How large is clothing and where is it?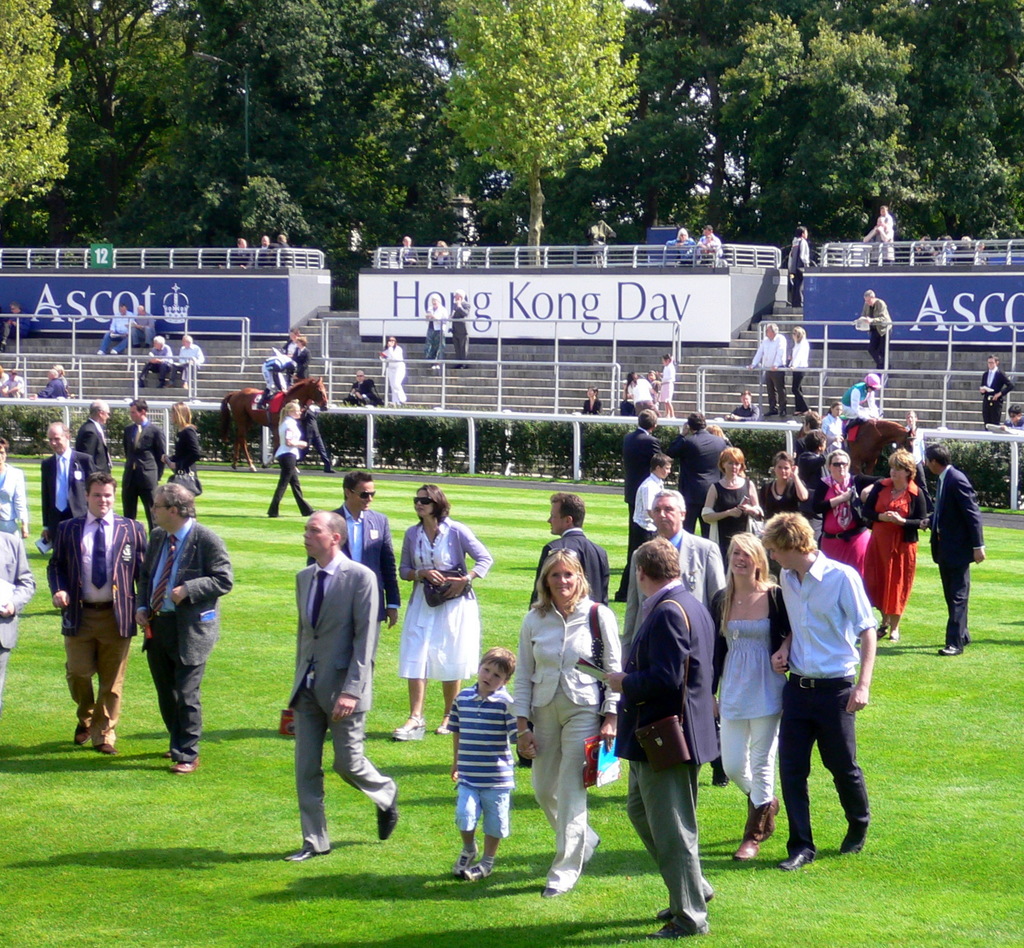
Bounding box: locate(615, 525, 725, 626).
